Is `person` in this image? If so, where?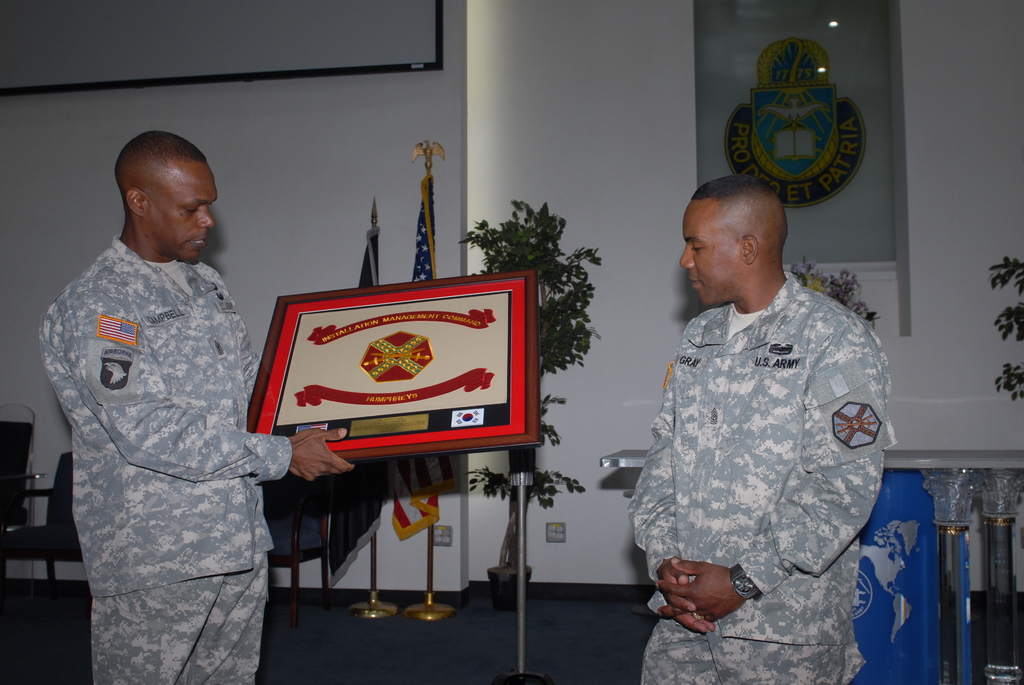
Yes, at x1=628, y1=175, x2=895, y2=684.
